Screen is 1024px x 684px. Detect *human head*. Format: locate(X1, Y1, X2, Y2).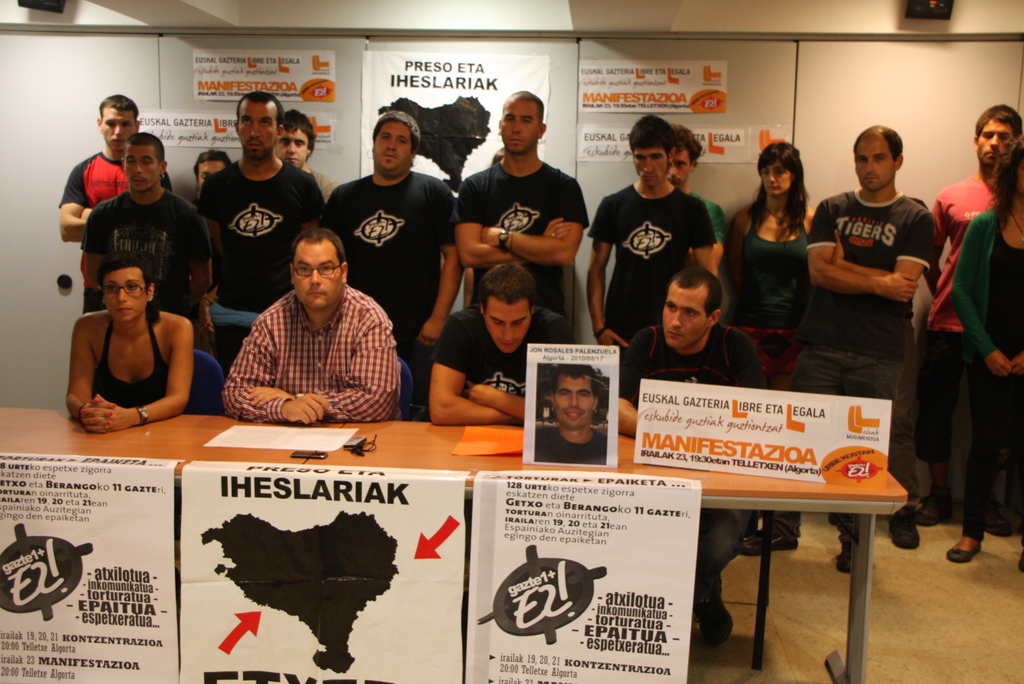
locate(1004, 138, 1023, 195).
